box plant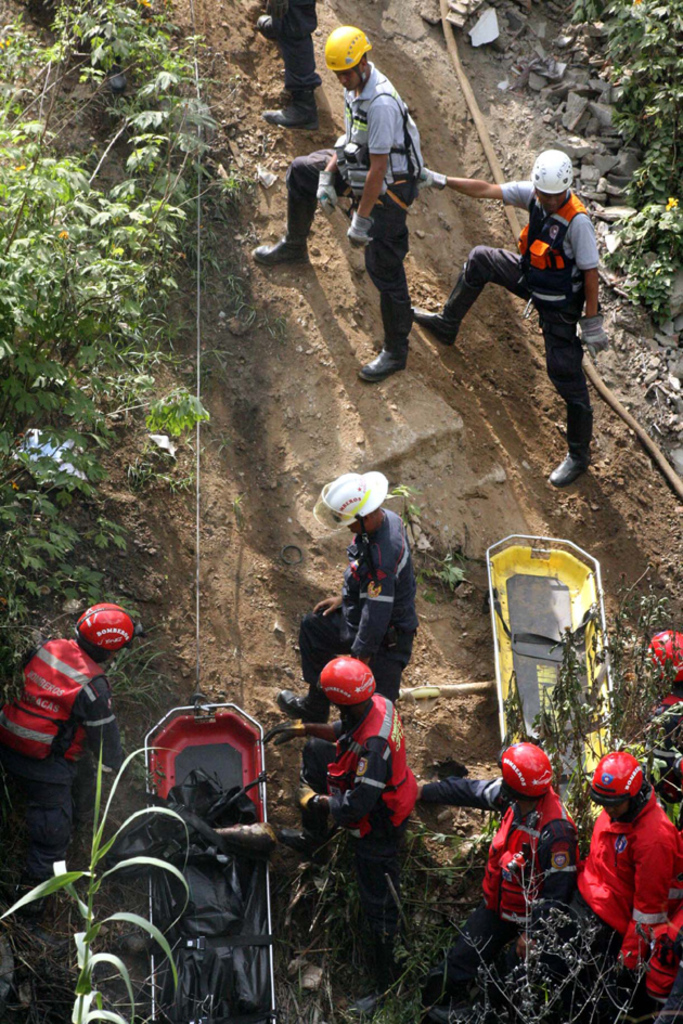
<region>20, 449, 33, 464</region>
